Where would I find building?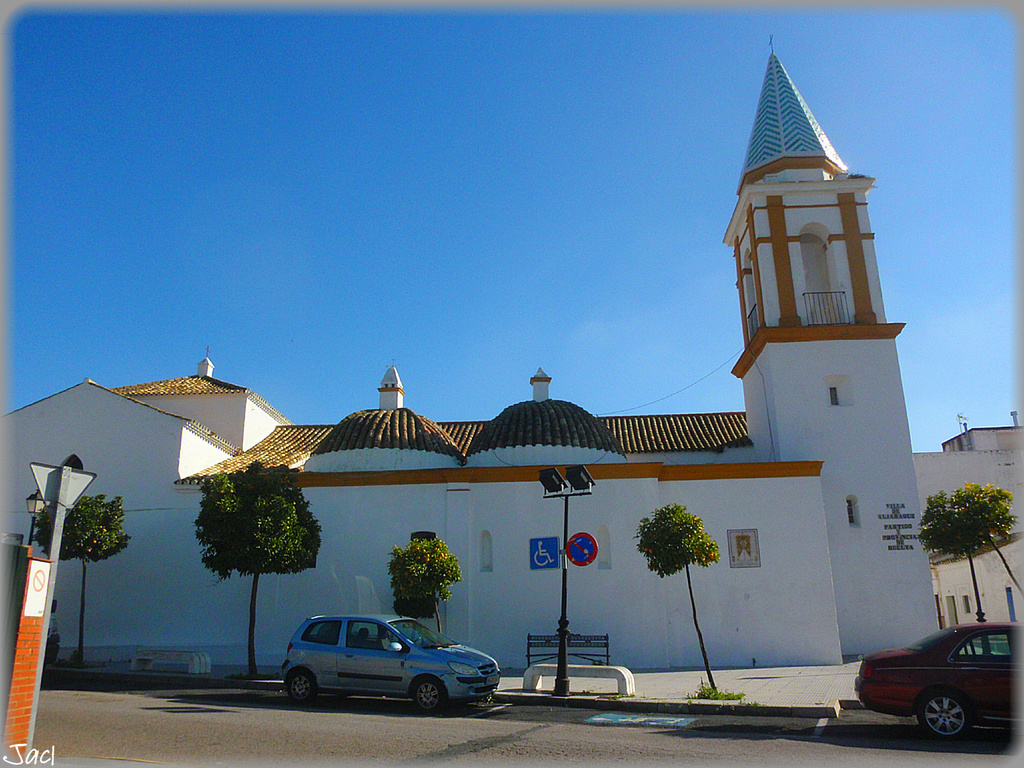
At bbox=(0, 36, 943, 671).
